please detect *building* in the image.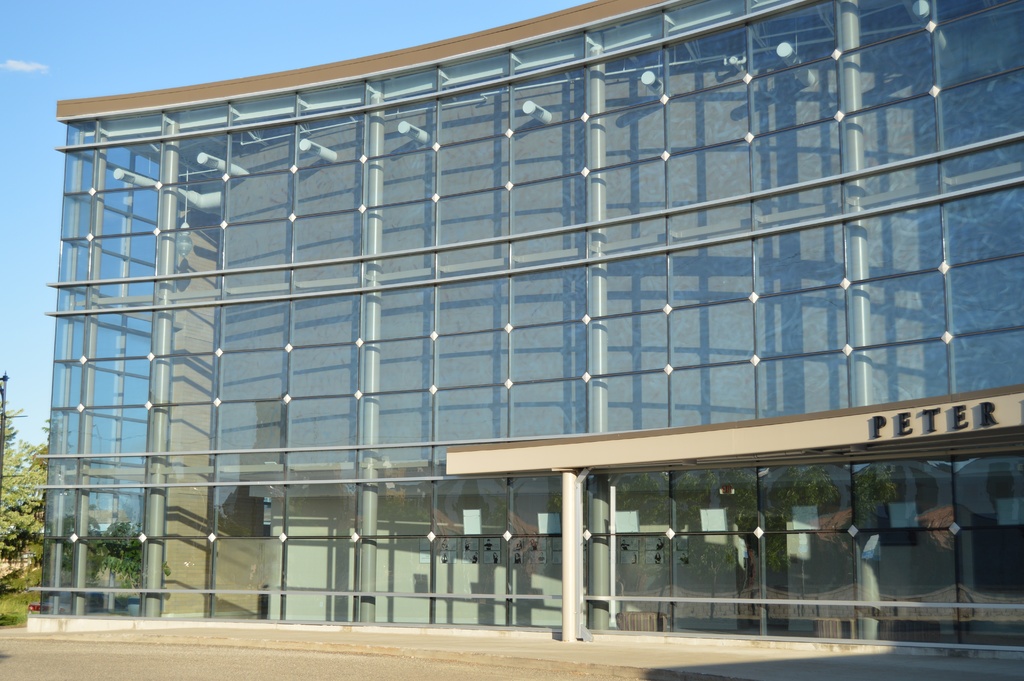
(24,0,1023,666).
